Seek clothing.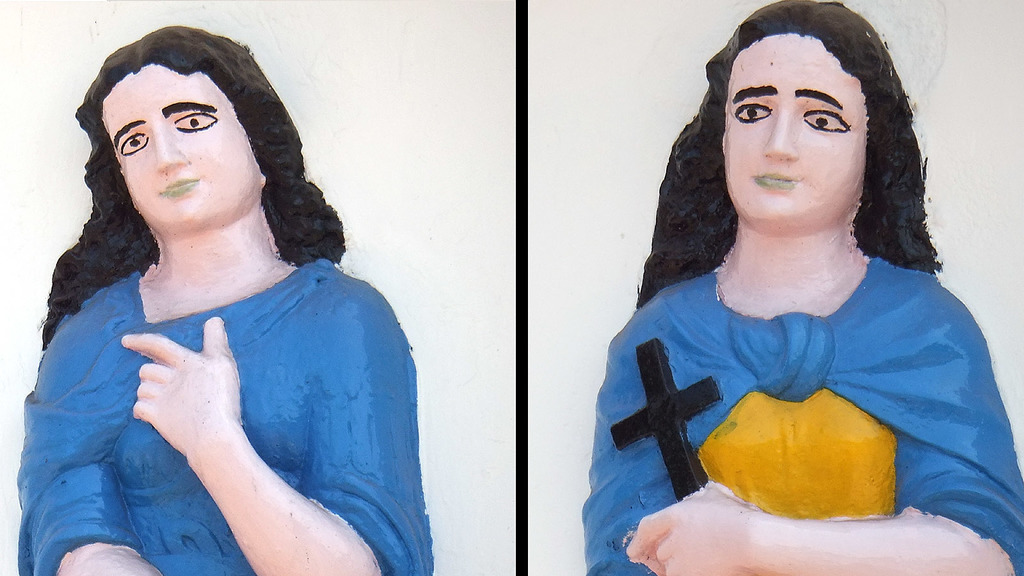
<box>17,254,438,575</box>.
